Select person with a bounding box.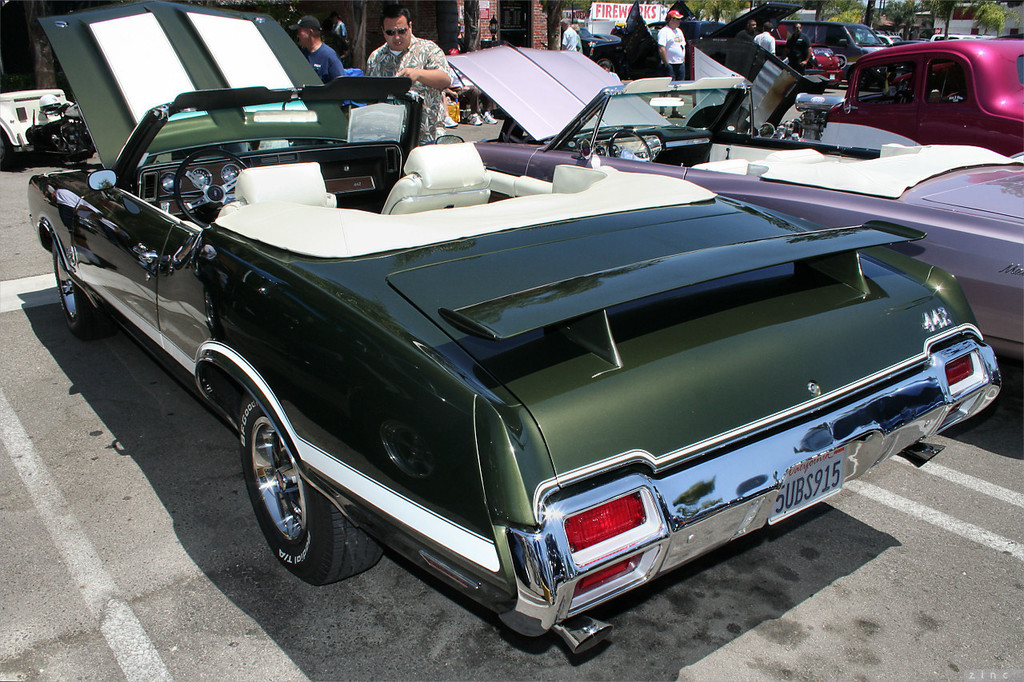
box=[658, 12, 688, 86].
